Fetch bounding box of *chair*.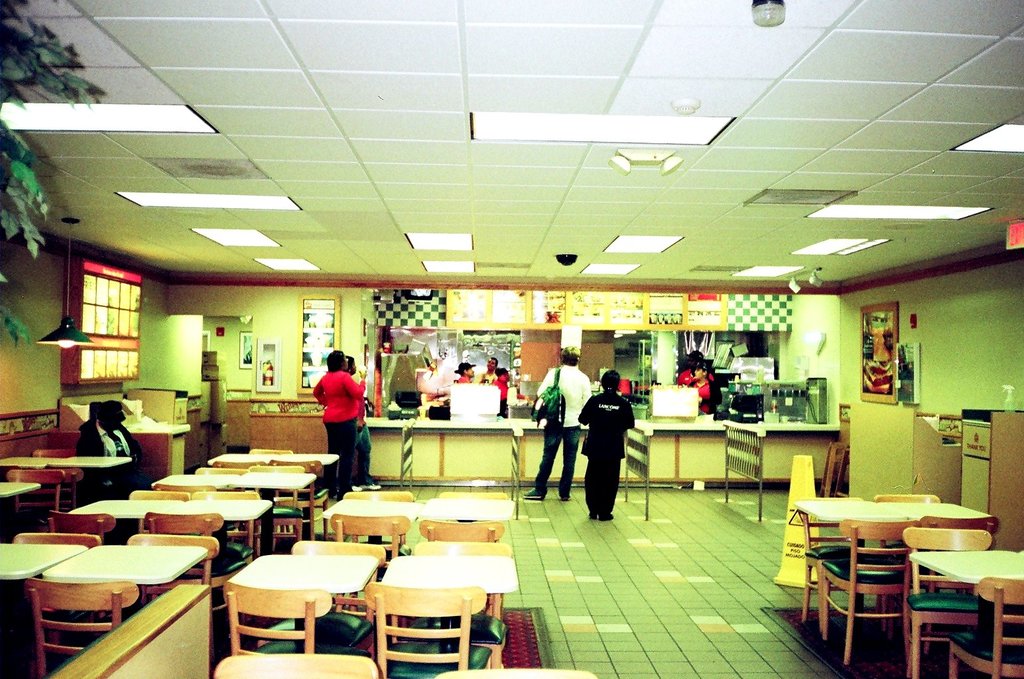
Bbox: {"left": 359, "top": 583, "right": 492, "bottom": 678}.
